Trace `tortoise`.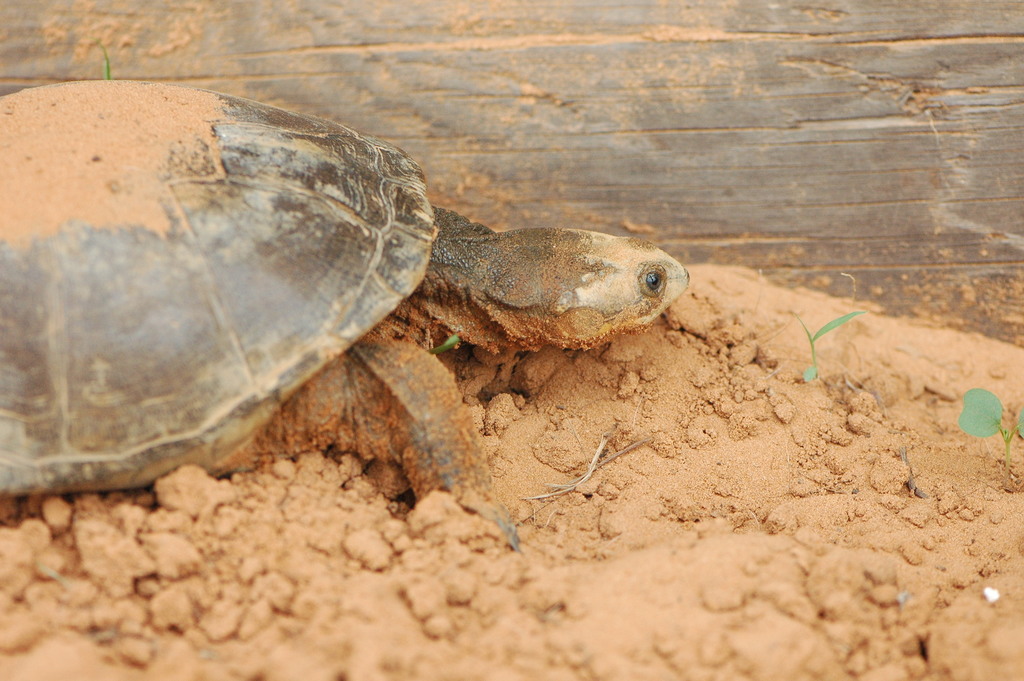
Traced to rect(0, 58, 698, 542).
